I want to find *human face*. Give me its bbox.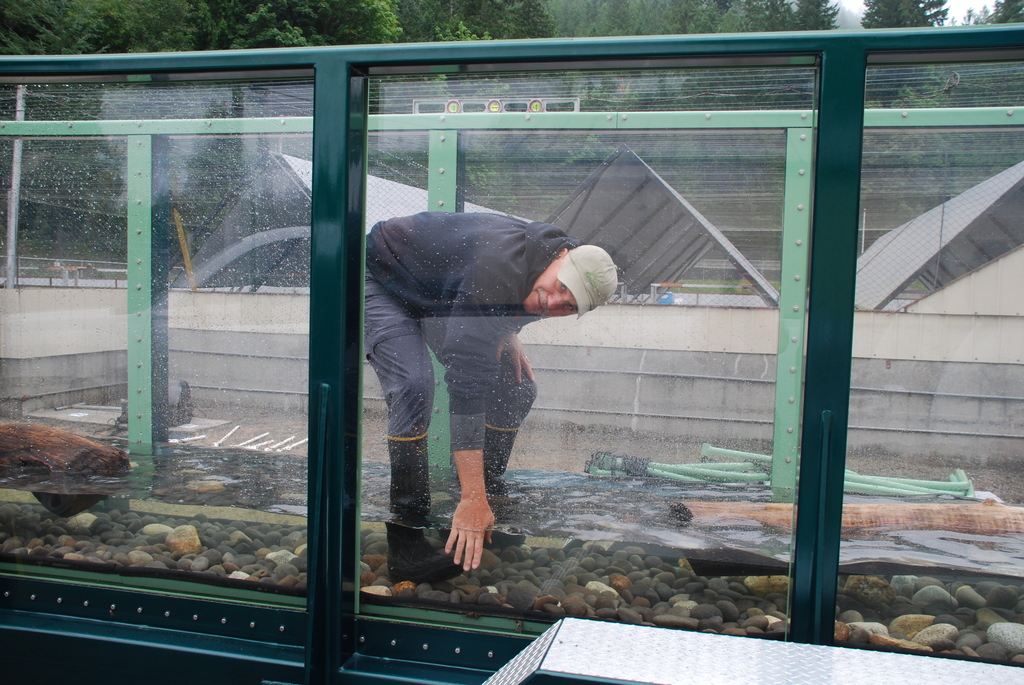
Rect(521, 255, 576, 317).
